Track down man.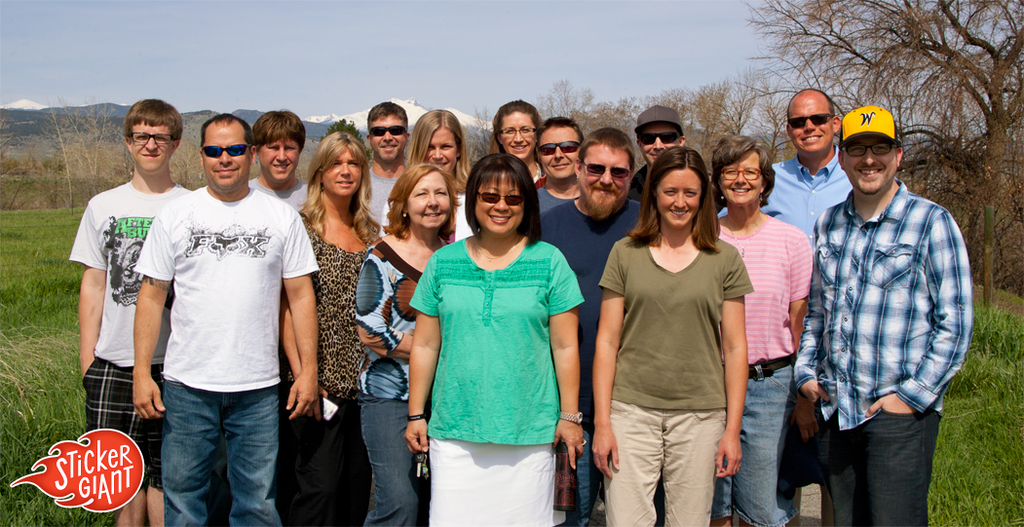
Tracked to left=537, top=131, right=647, bottom=526.
